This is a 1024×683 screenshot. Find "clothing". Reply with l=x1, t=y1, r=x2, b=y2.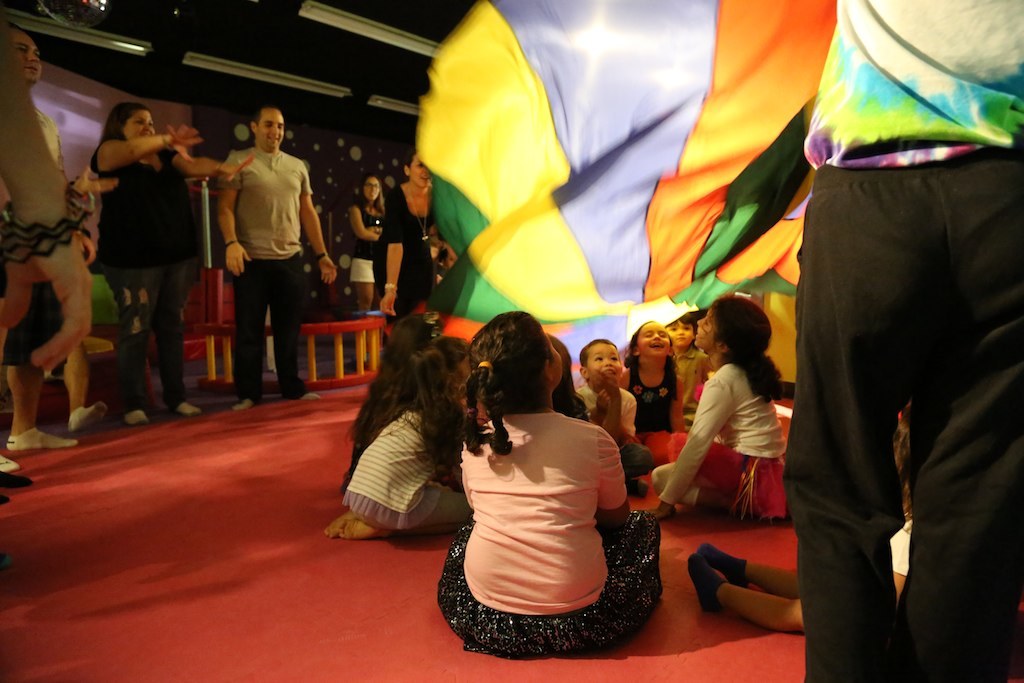
l=624, t=356, r=689, b=436.
